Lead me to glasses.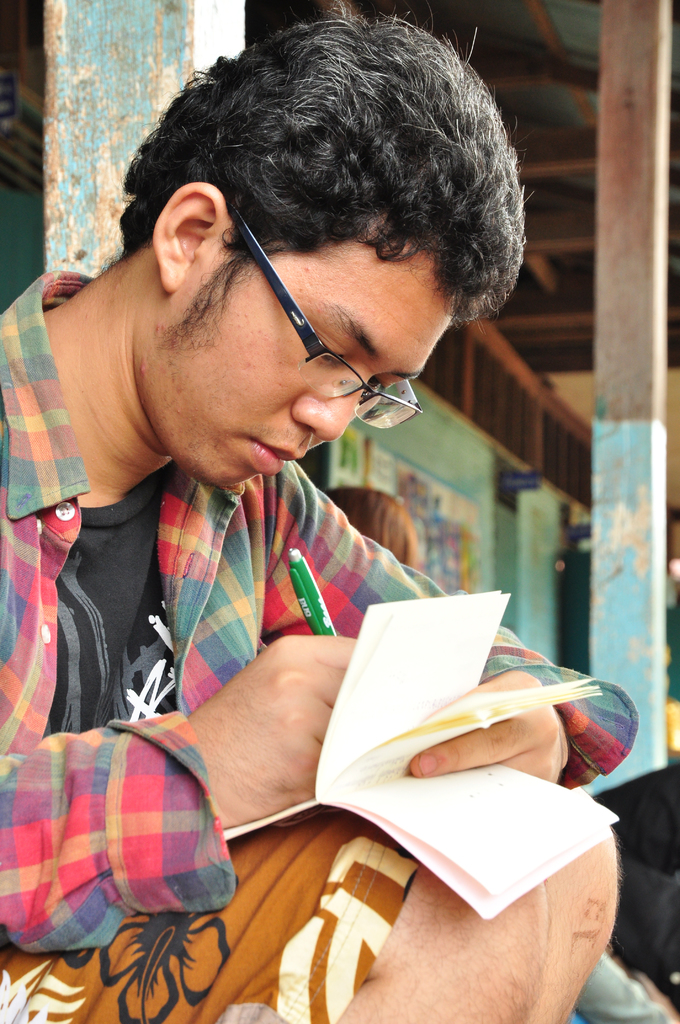
Lead to <region>228, 205, 423, 435</region>.
